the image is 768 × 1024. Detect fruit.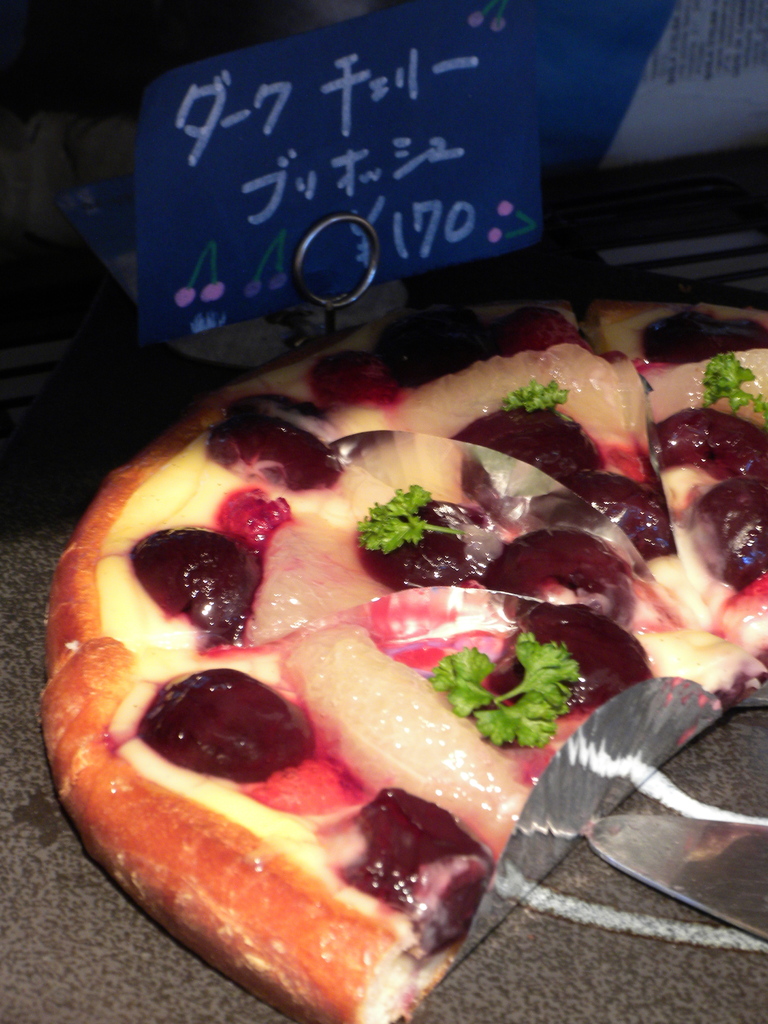
Detection: pyautogui.locateOnScreen(490, 593, 649, 712).
